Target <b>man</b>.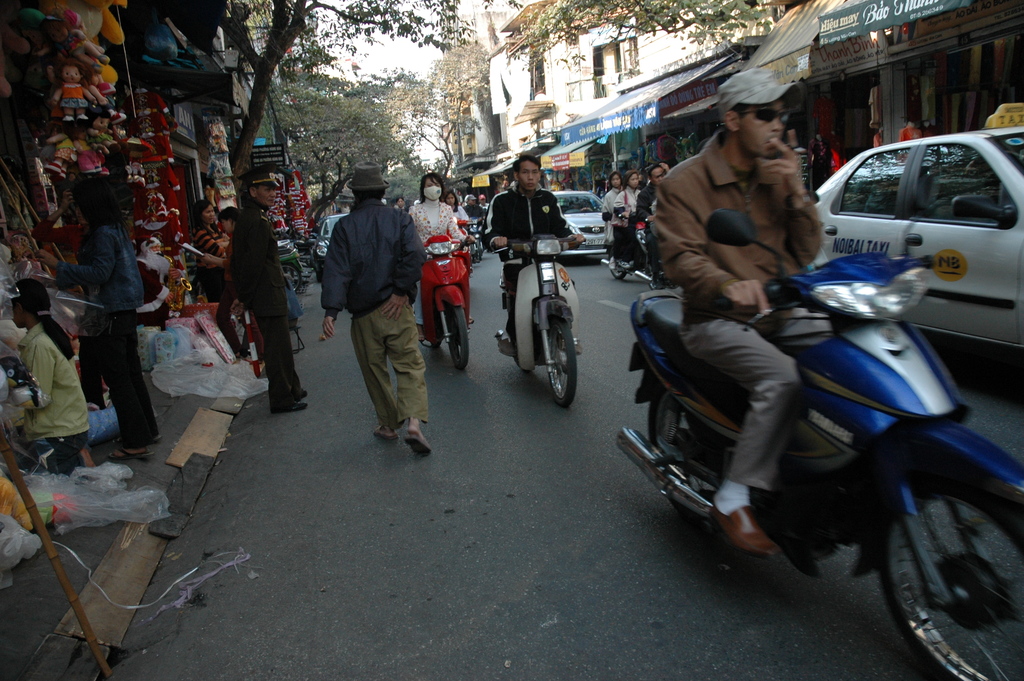
Target region: locate(220, 163, 312, 418).
